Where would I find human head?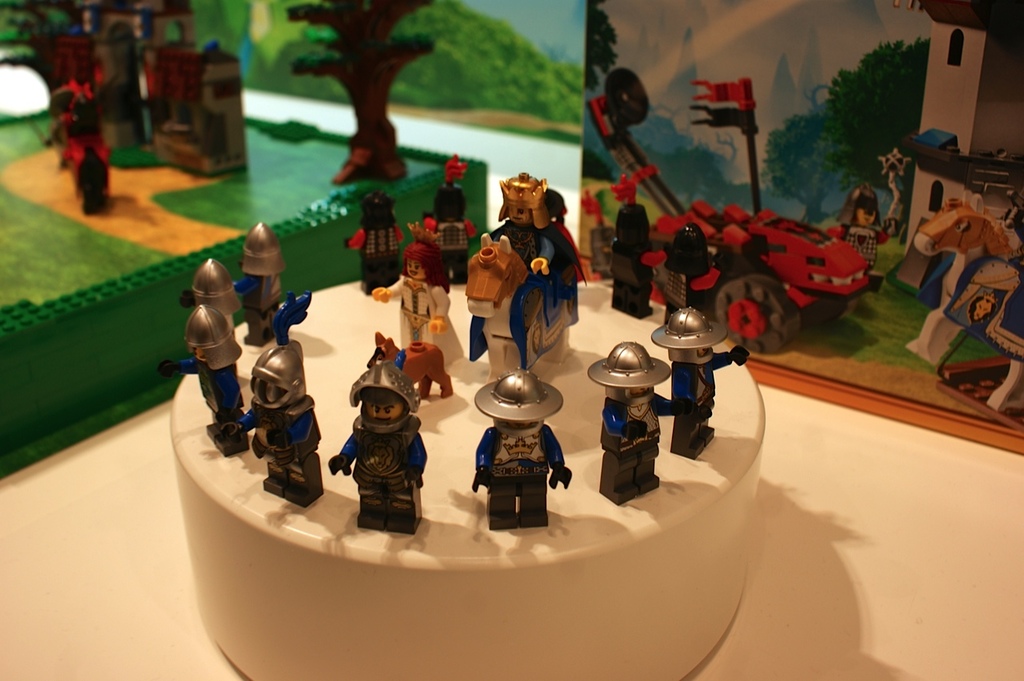
At x1=182 y1=303 x2=238 y2=367.
